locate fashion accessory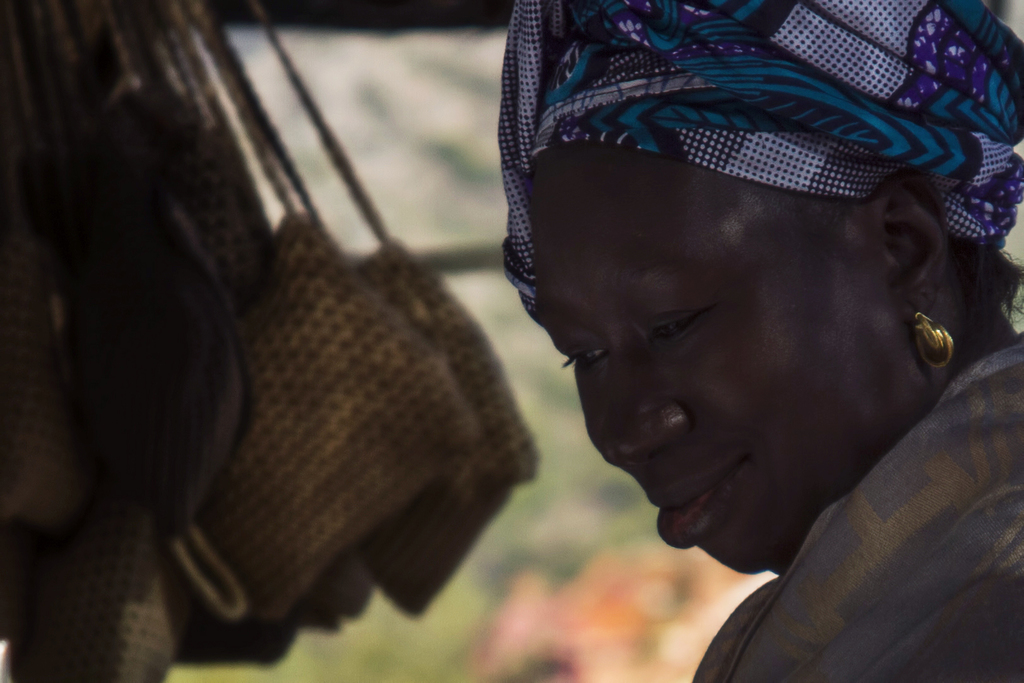
pyautogui.locateOnScreen(166, 2, 541, 664)
